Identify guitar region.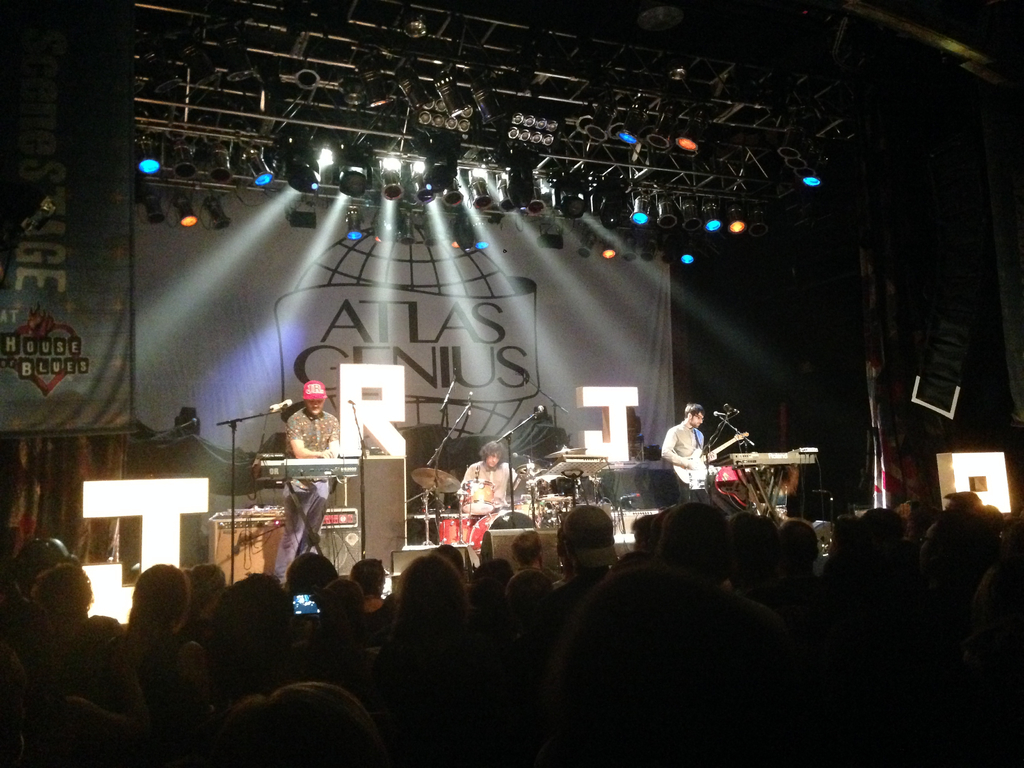
Region: <bbox>670, 429, 749, 486</bbox>.
